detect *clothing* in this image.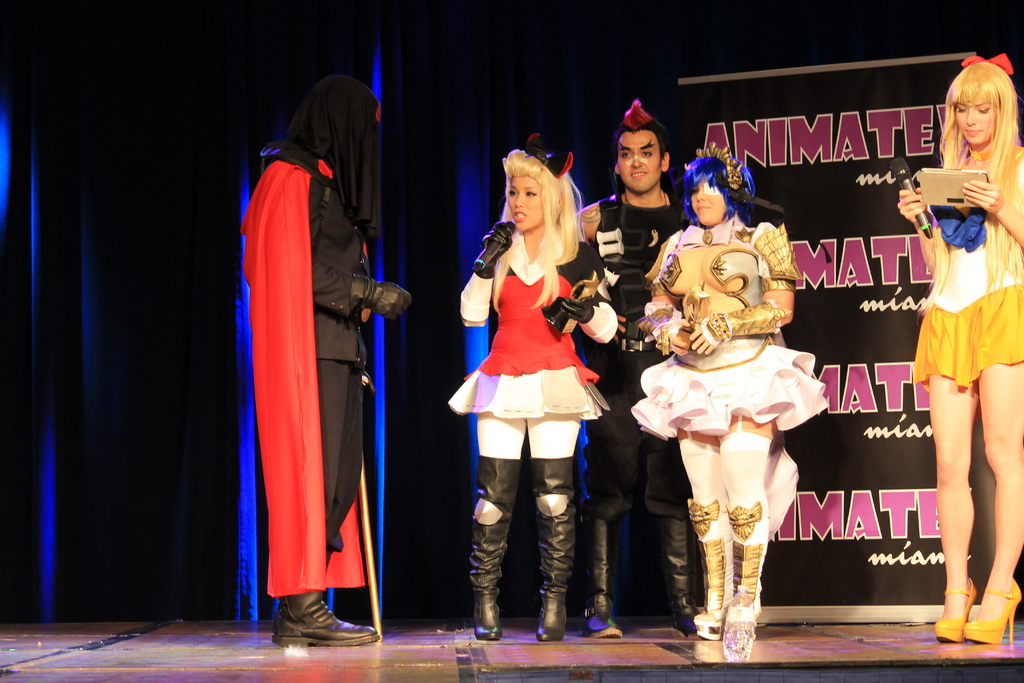
Detection: region(627, 213, 828, 441).
